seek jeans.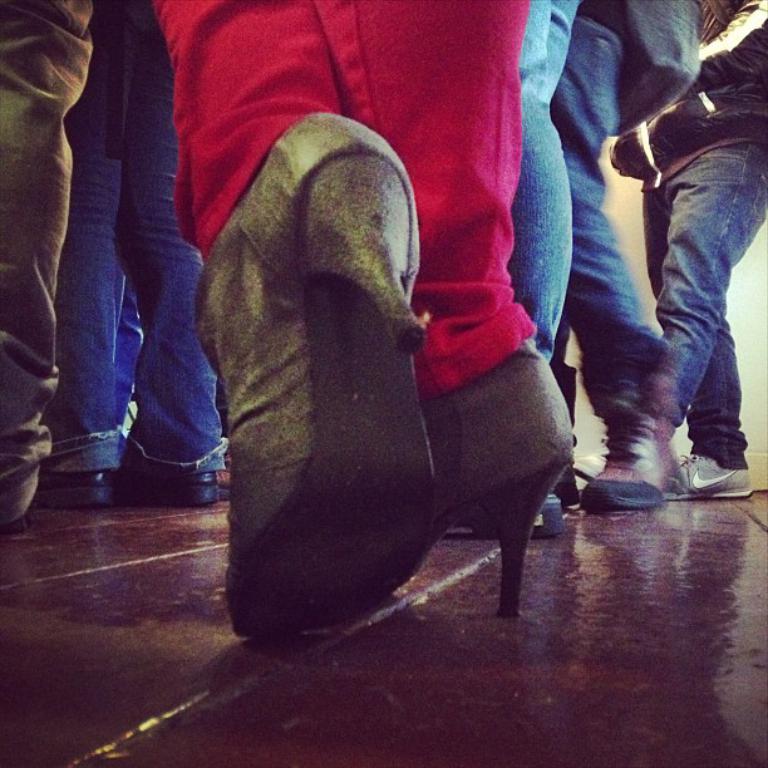
[543, 0, 651, 429].
